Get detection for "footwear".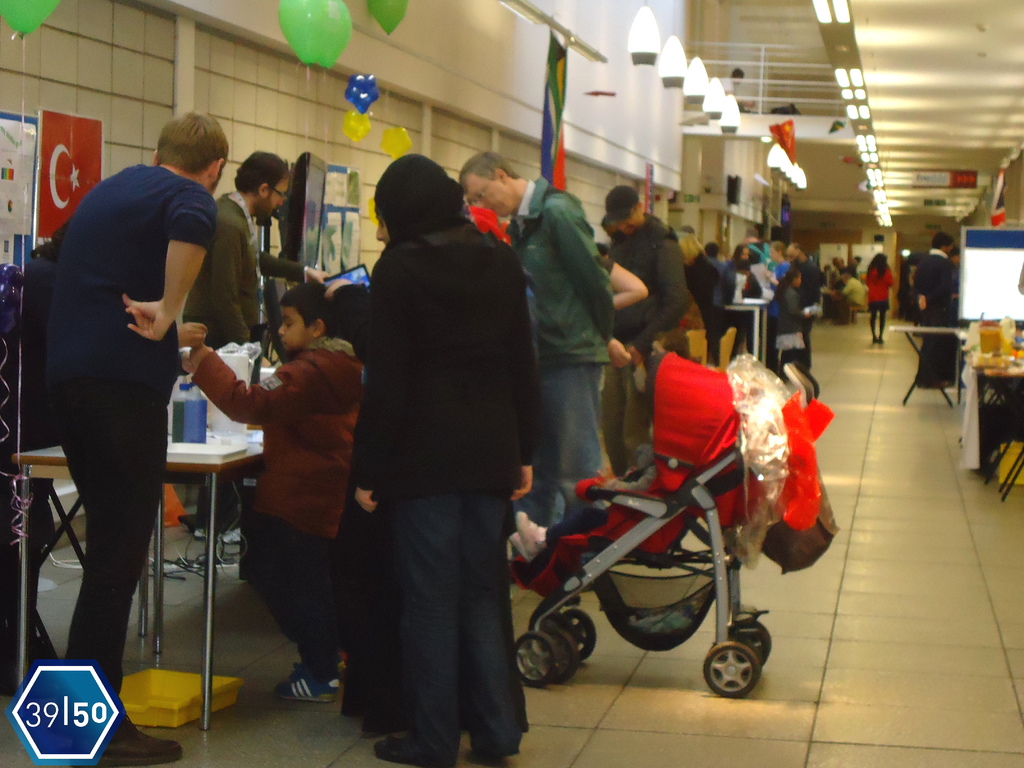
Detection: select_region(96, 713, 185, 765).
